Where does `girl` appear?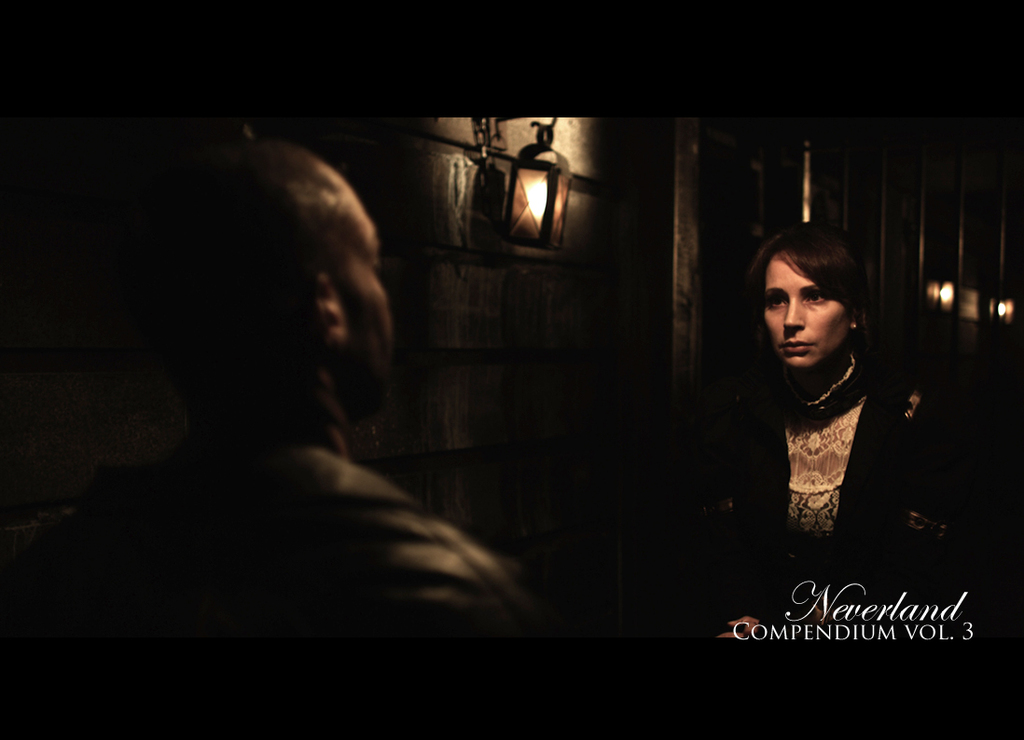
Appears at select_region(687, 215, 989, 570).
